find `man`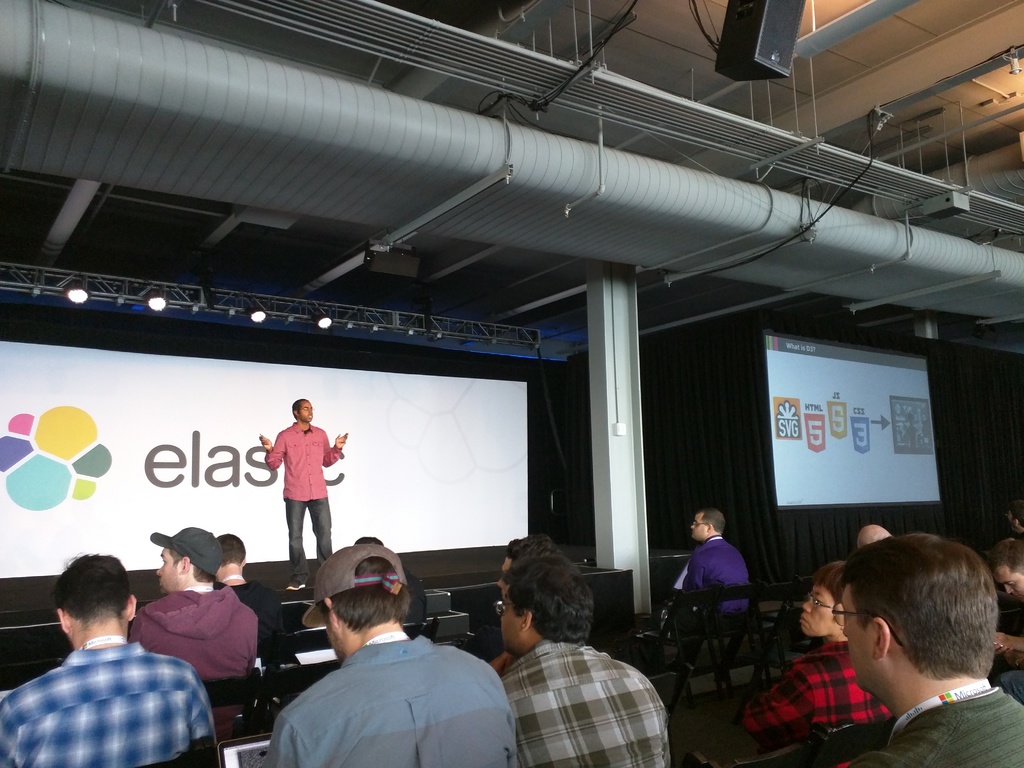
crop(259, 399, 348, 593)
